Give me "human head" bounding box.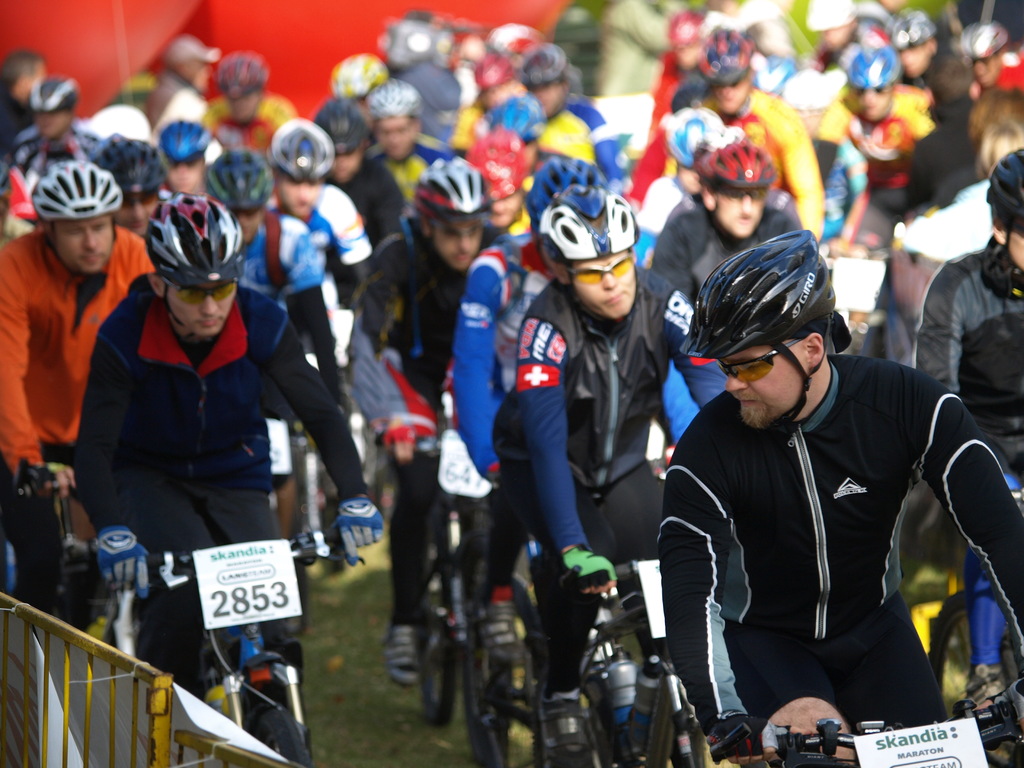
rect(159, 123, 207, 193).
